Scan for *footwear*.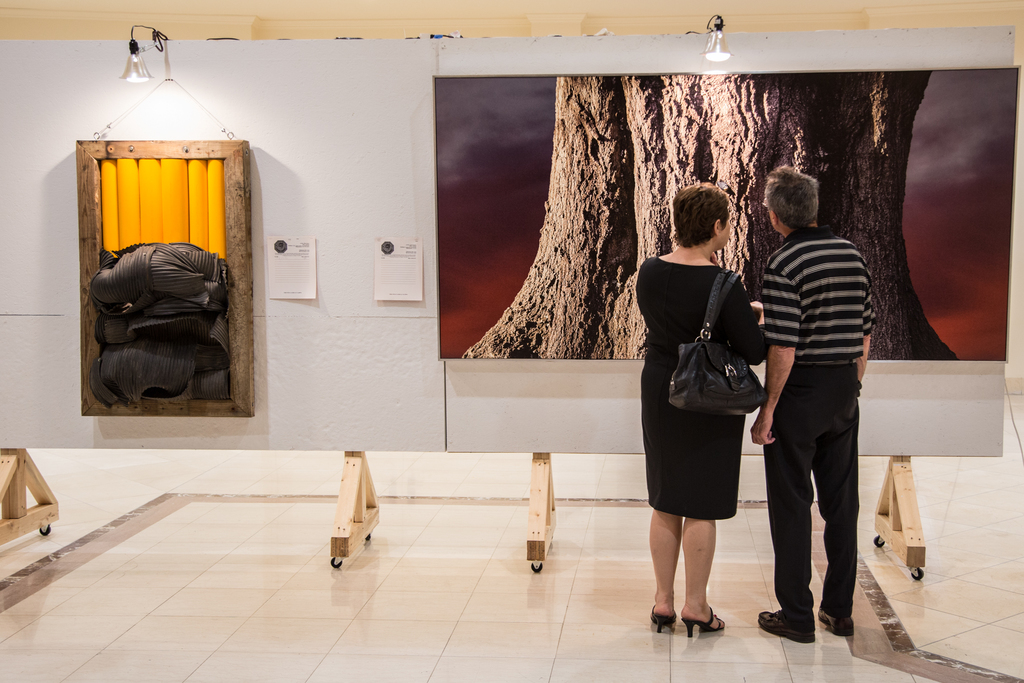
Scan result: rect(684, 608, 726, 644).
